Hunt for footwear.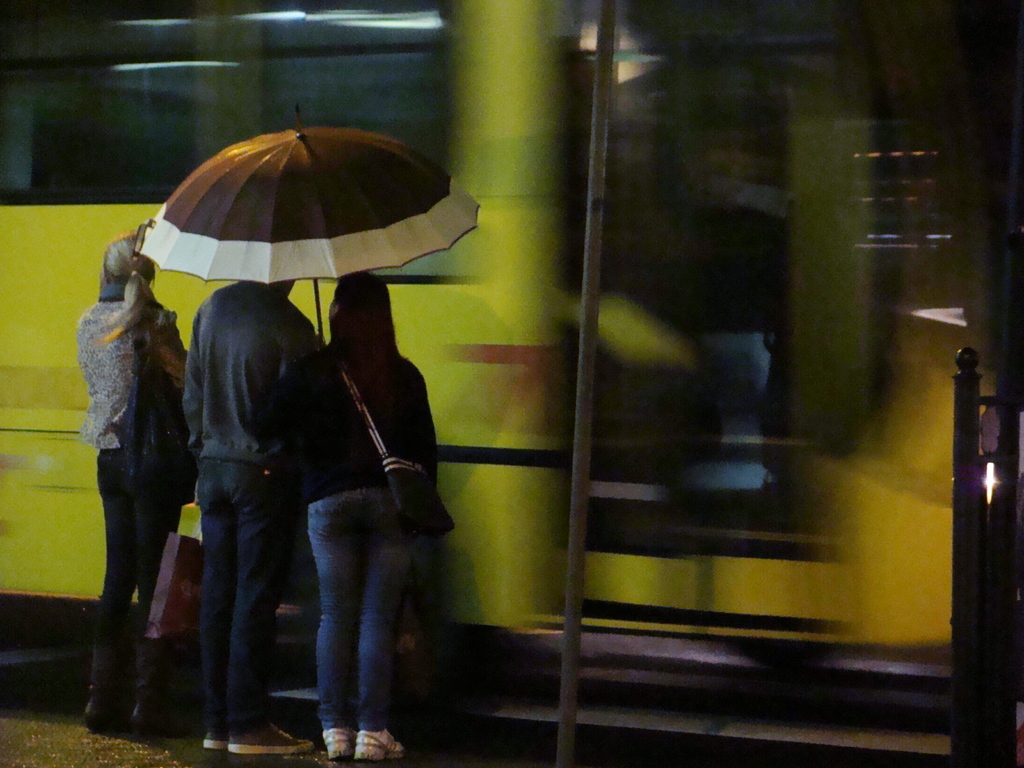
Hunted down at pyautogui.locateOnScreen(129, 637, 181, 733).
